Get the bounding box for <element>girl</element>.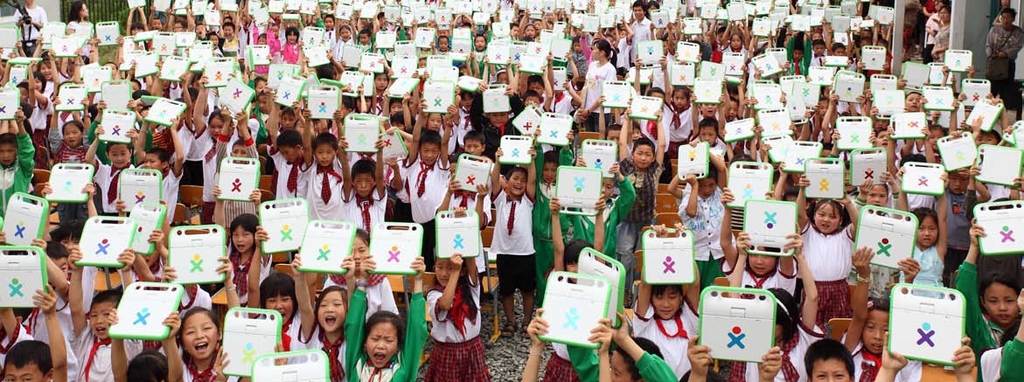
Rect(71, 248, 140, 378).
